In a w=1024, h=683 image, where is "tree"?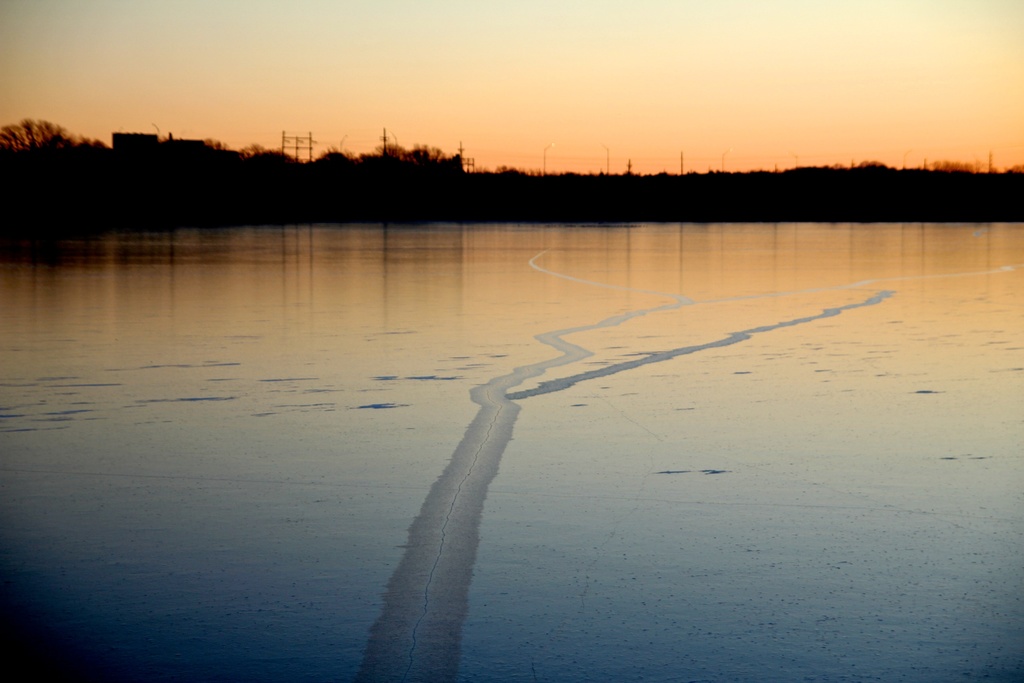
pyautogui.locateOnScreen(0, 104, 119, 258).
